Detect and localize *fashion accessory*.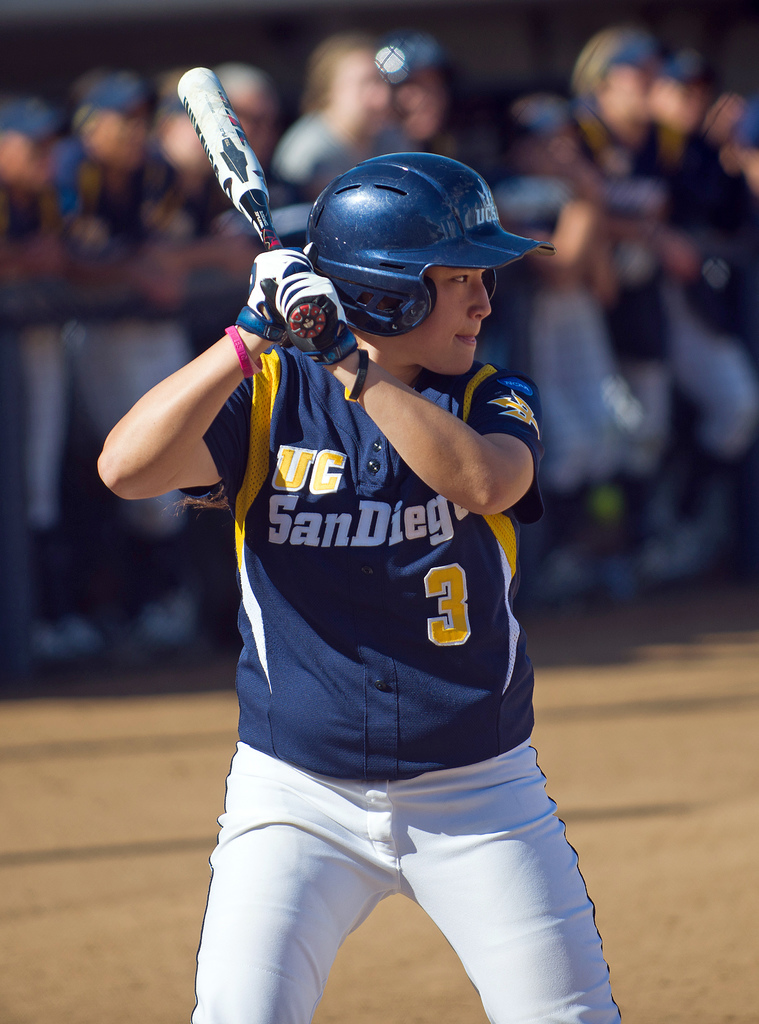
Localized at [left=342, top=350, right=370, bottom=406].
